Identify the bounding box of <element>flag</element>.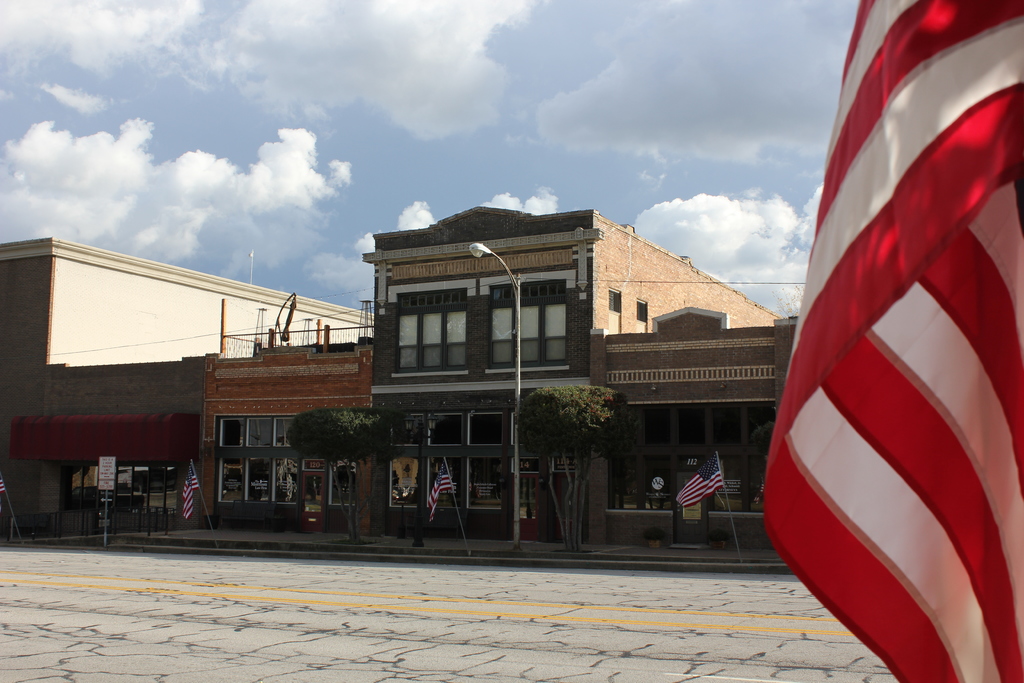
[x1=424, y1=459, x2=454, y2=518].
